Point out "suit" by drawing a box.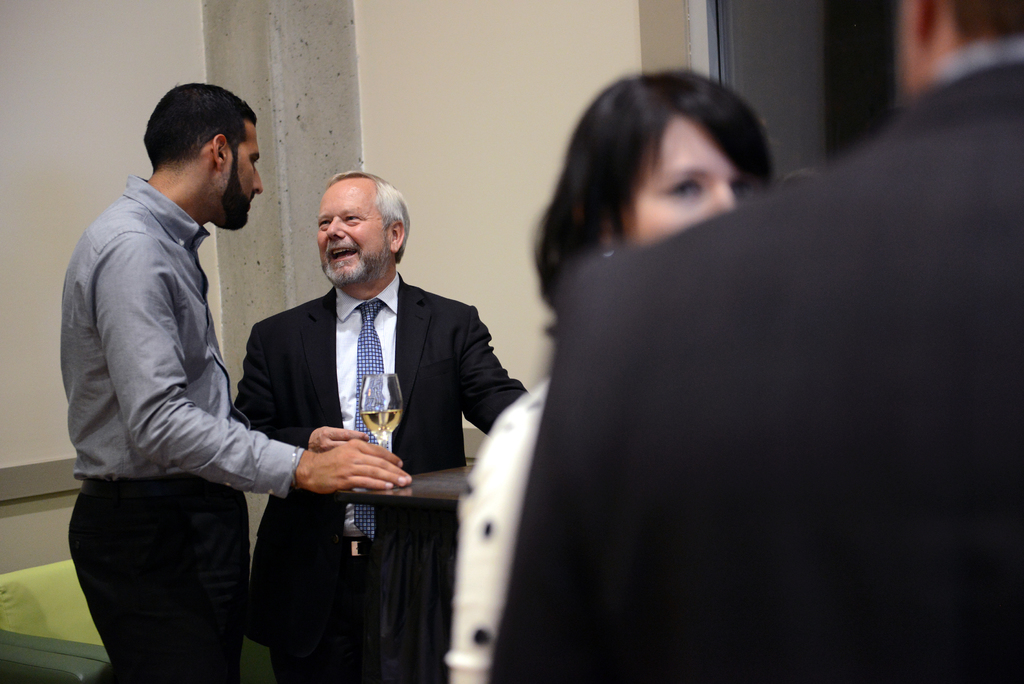
l=196, t=206, r=483, b=659.
